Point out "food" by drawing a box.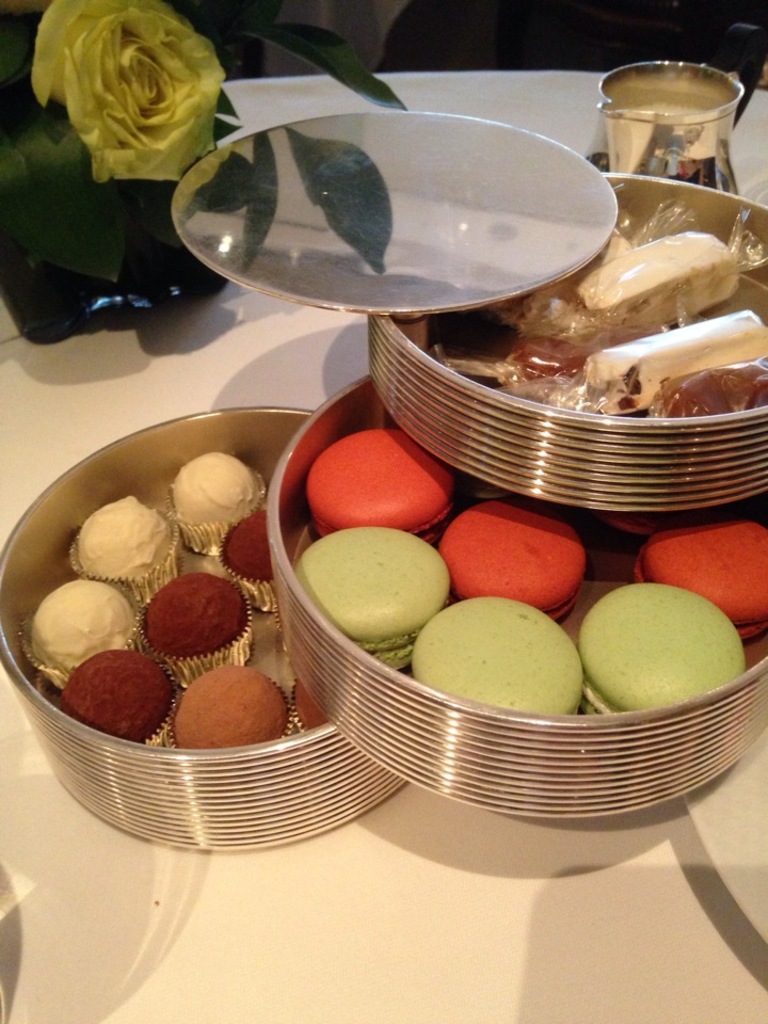
bbox(641, 514, 767, 640).
